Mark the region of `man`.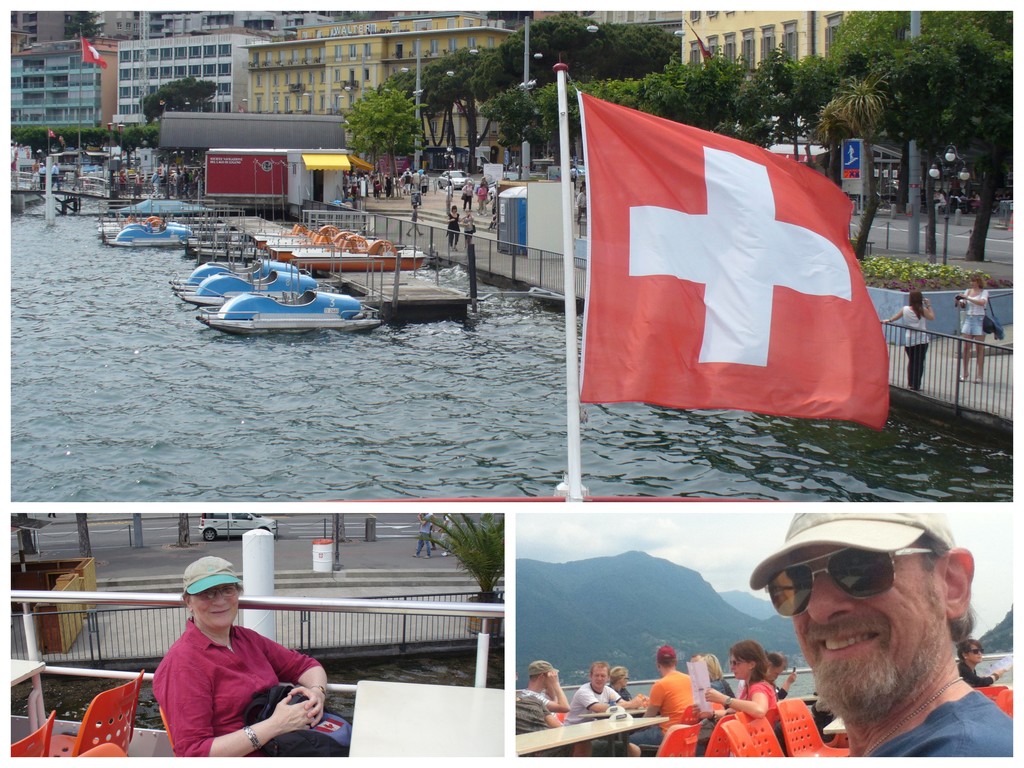
Region: {"x1": 509, "y1": 658, "x2": 572, "y2": 737}.
